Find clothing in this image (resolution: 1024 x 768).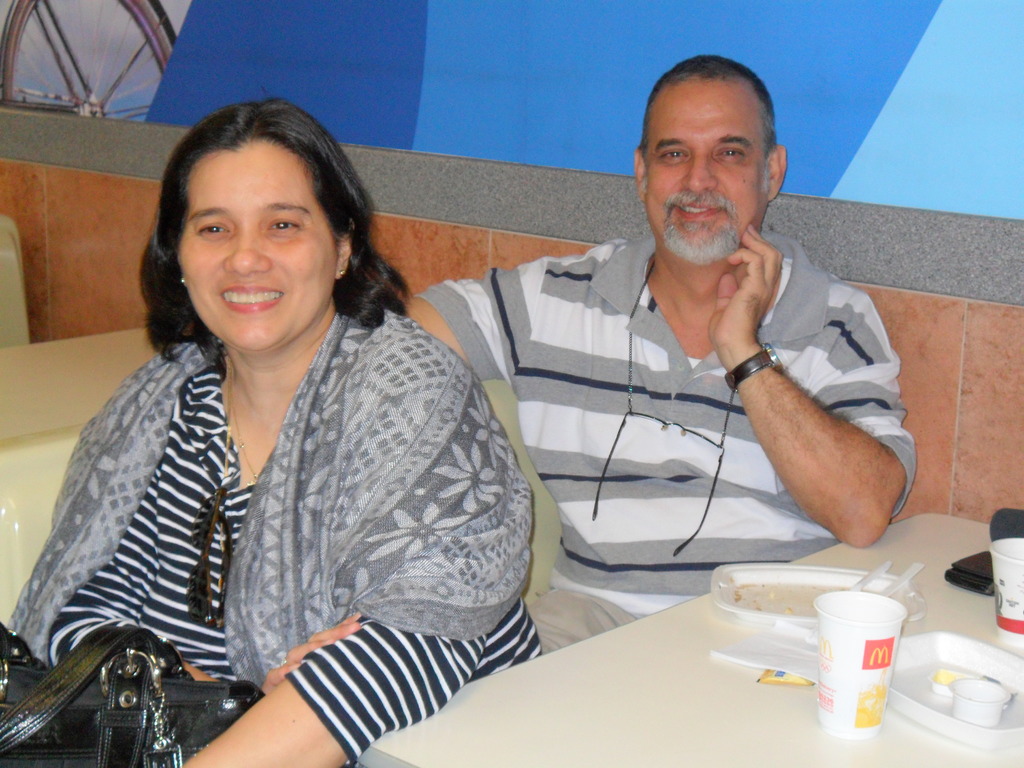
box(32, 230, 558, 725).
